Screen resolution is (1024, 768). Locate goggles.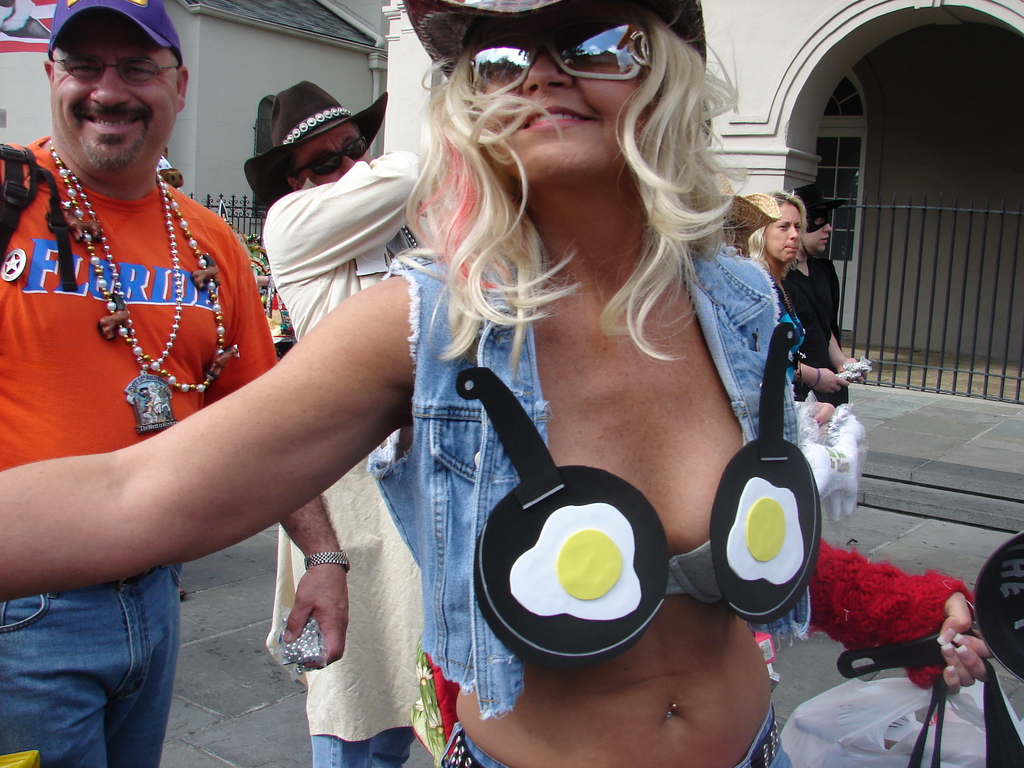
453/19/697/98.
